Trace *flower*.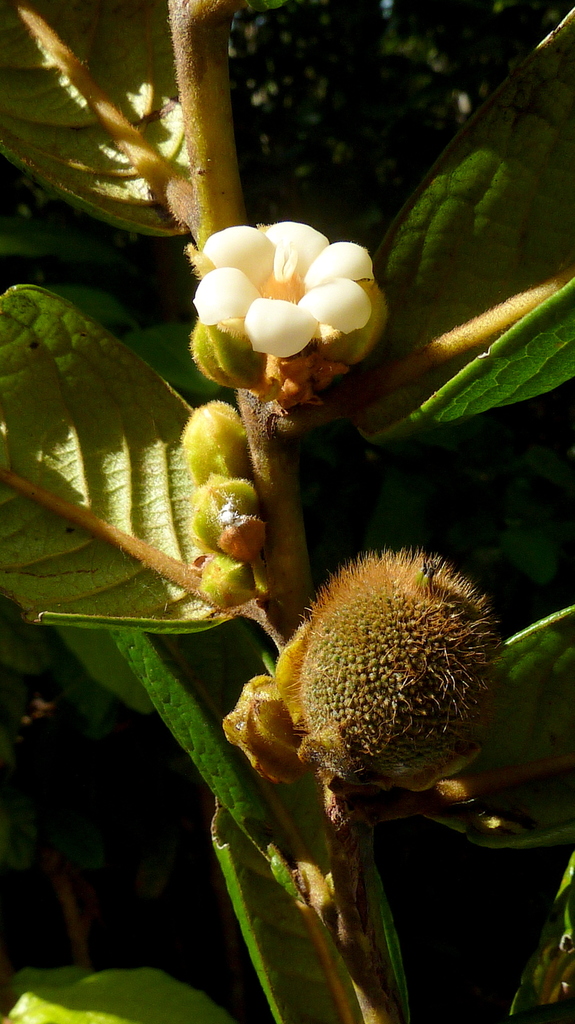
Traced to (189, 471, 273, 567).
